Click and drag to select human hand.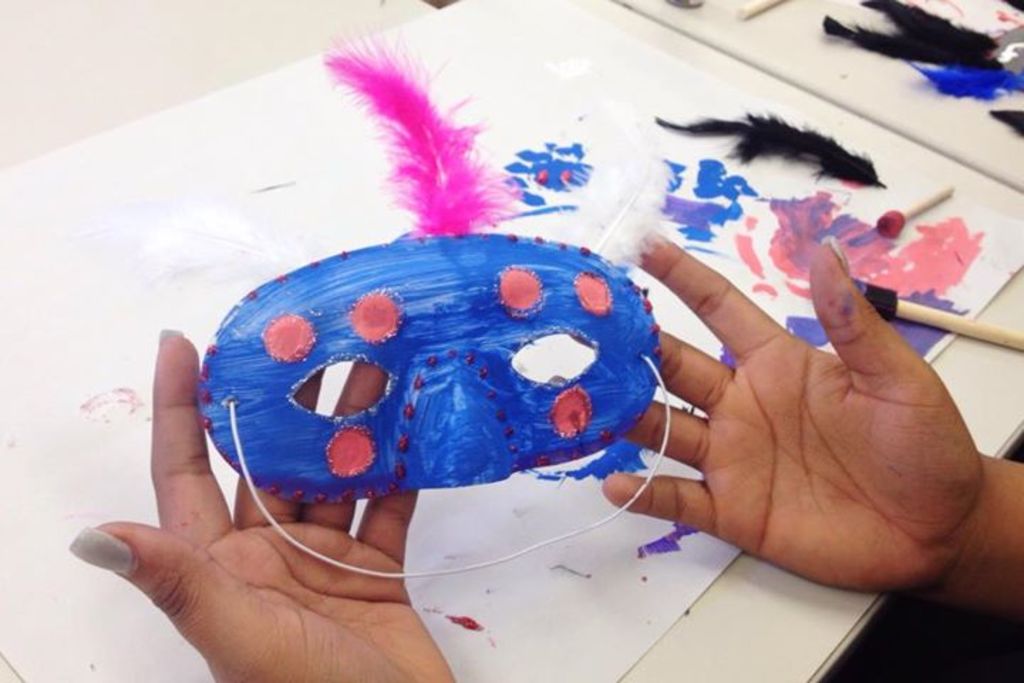
Selection: box=[597, 225, 988, 599].
